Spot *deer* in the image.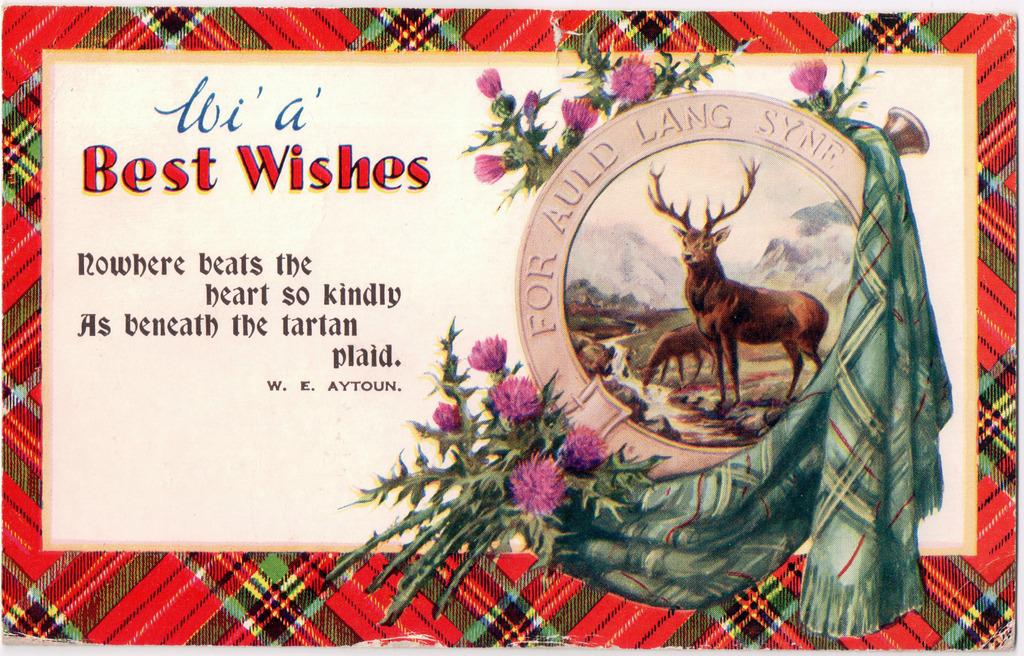
*deer* found at [639,321,732,388].
